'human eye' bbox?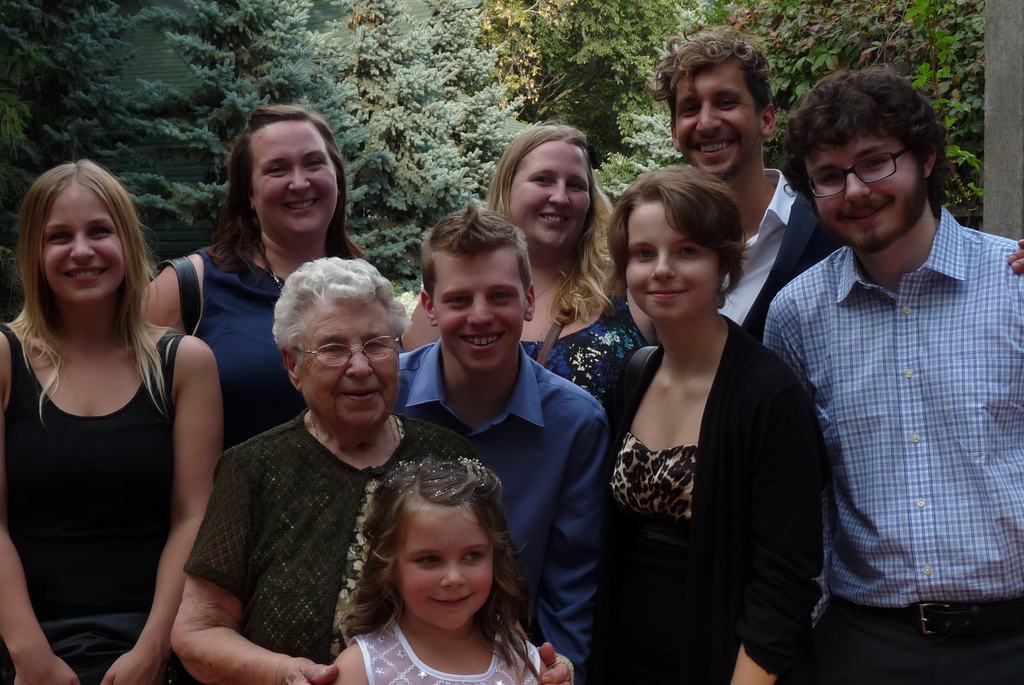
(x1=567, y1=181, x2=583, y2=190)
